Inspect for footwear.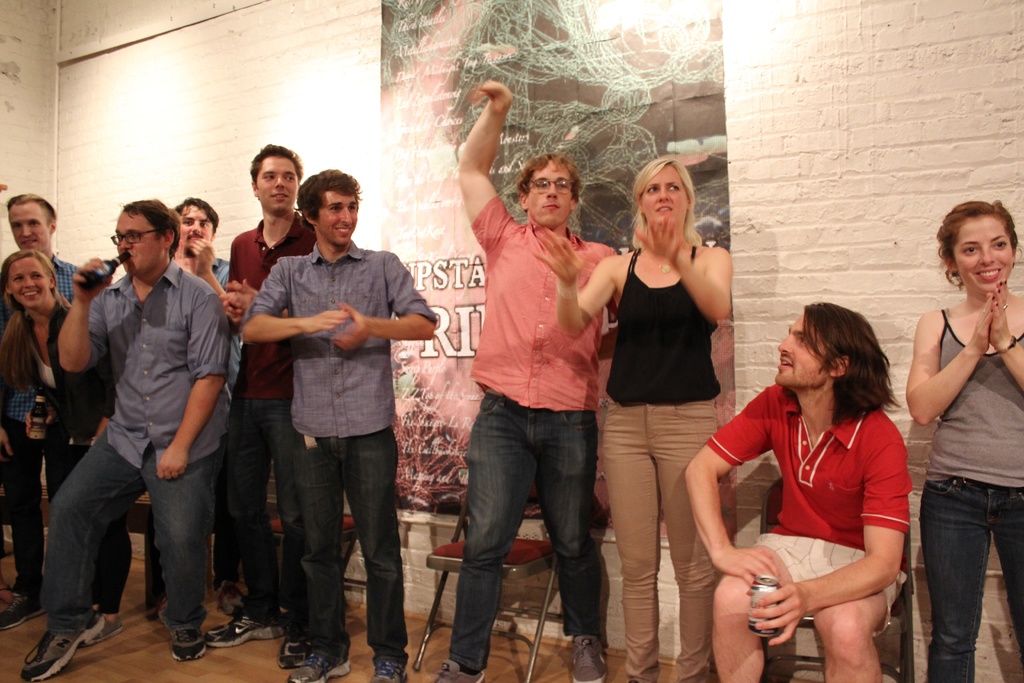
Inspection: 433,659,484,682.
